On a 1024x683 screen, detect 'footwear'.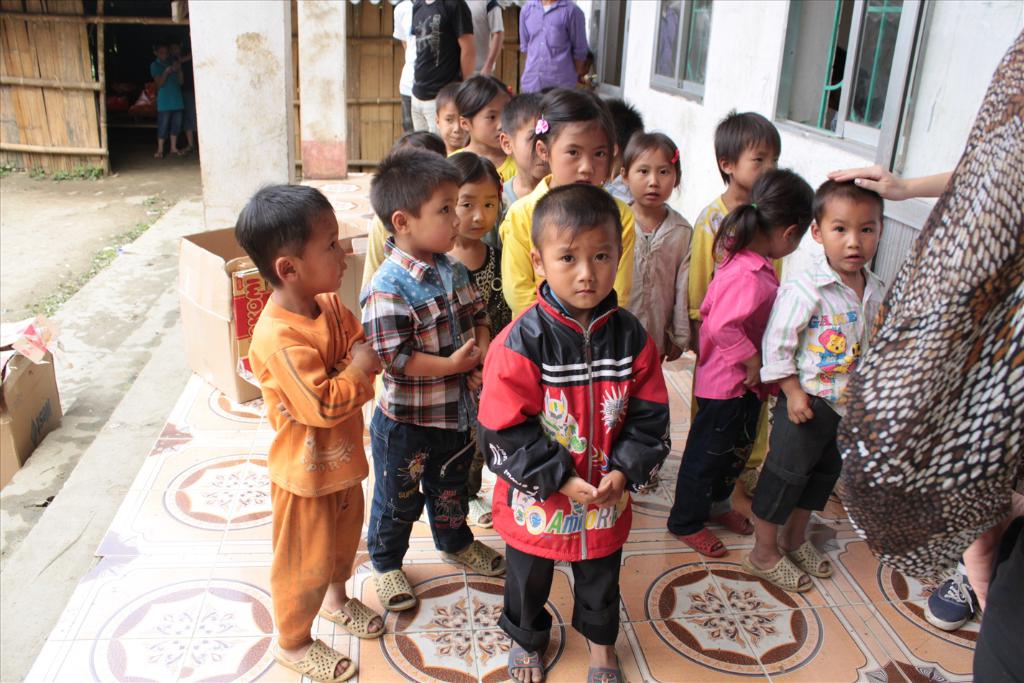
<region>315, 600, 391, 636</region>.
